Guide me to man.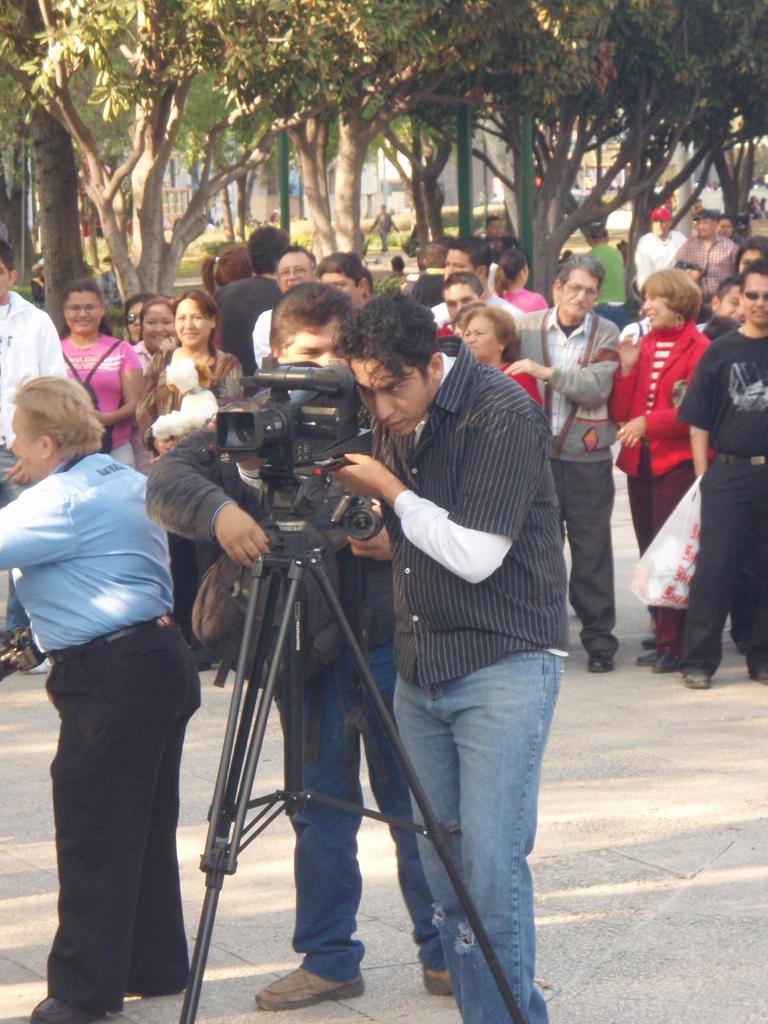
Guidance: locate(261, 249, 317, 317).
